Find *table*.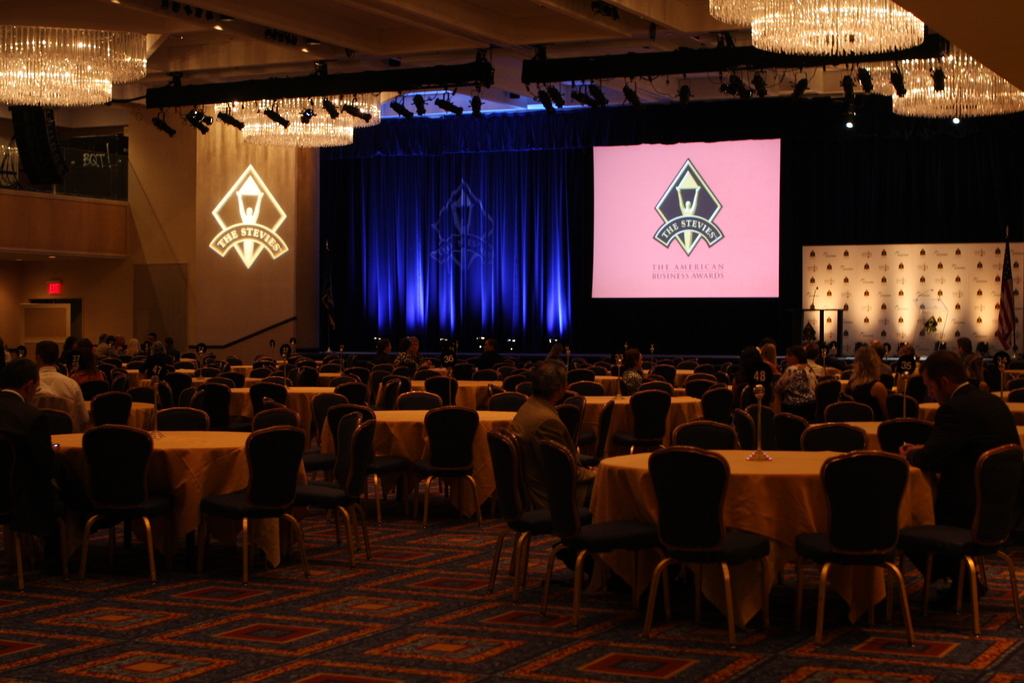
select_region(124, 367, 139, 378).
